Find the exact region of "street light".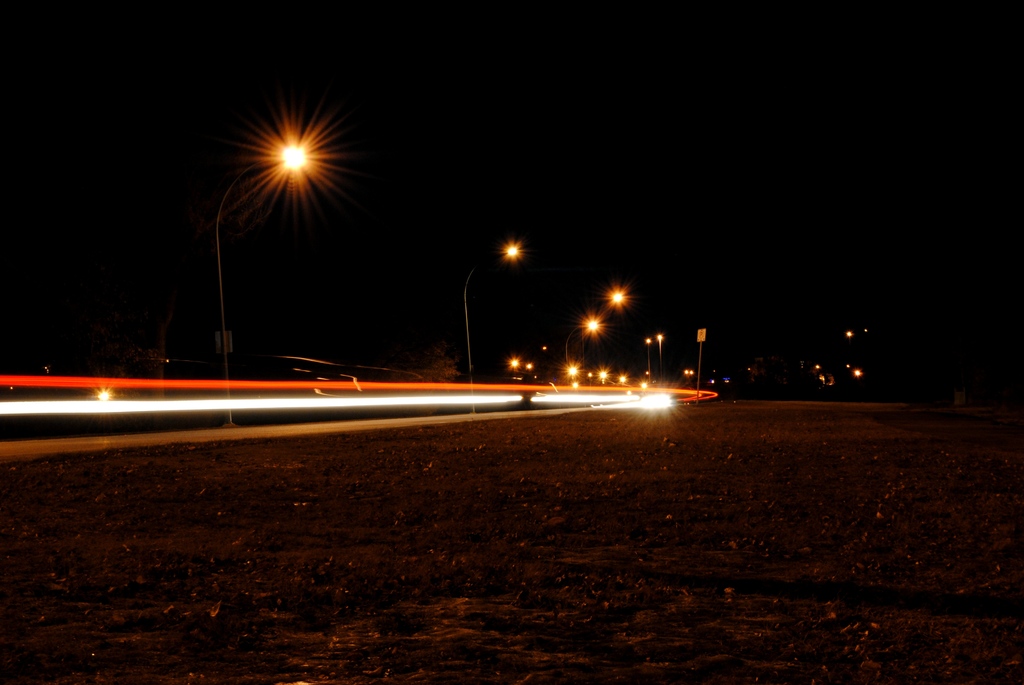
Exact region: (left=653, top=331, right=664, bottom=388).
